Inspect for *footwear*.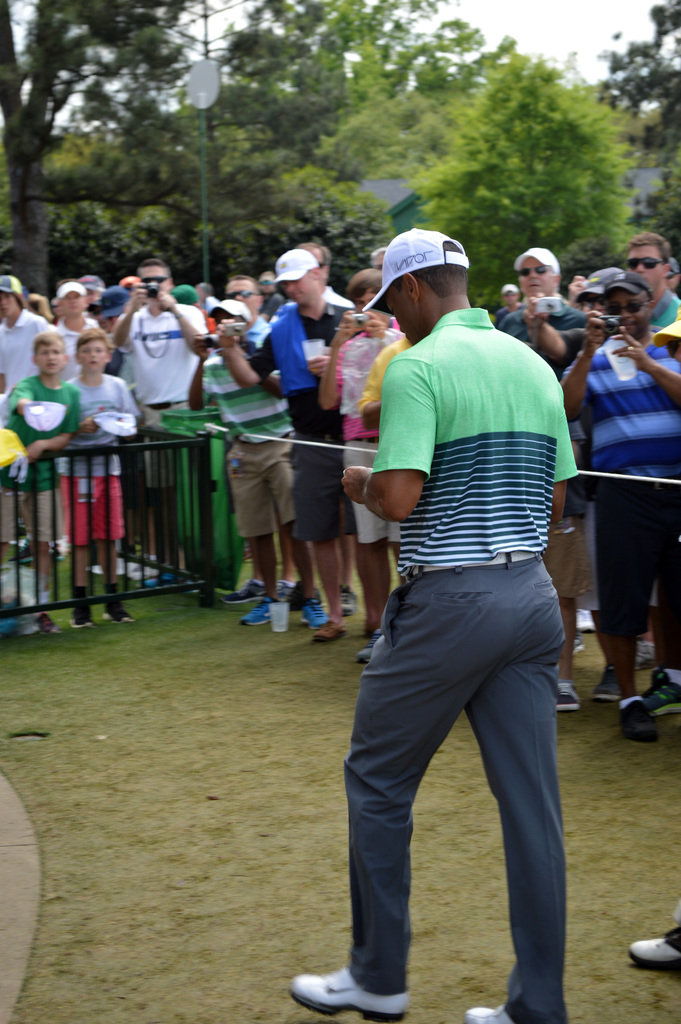
Inspection: region(316, 619, 344, 640).
